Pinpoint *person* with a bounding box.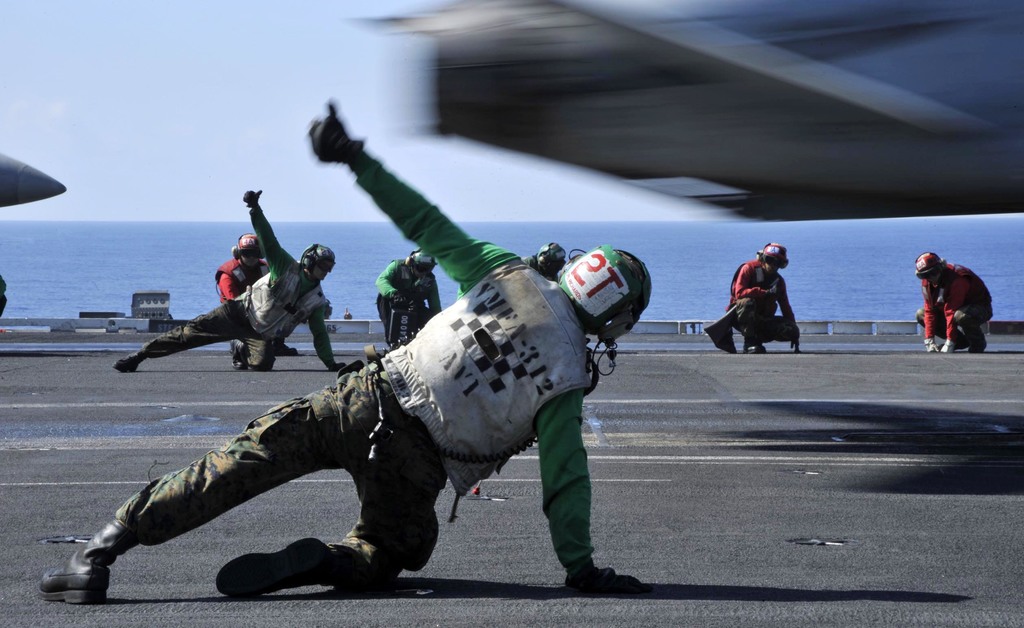
box(218, 234, 300, 355).
